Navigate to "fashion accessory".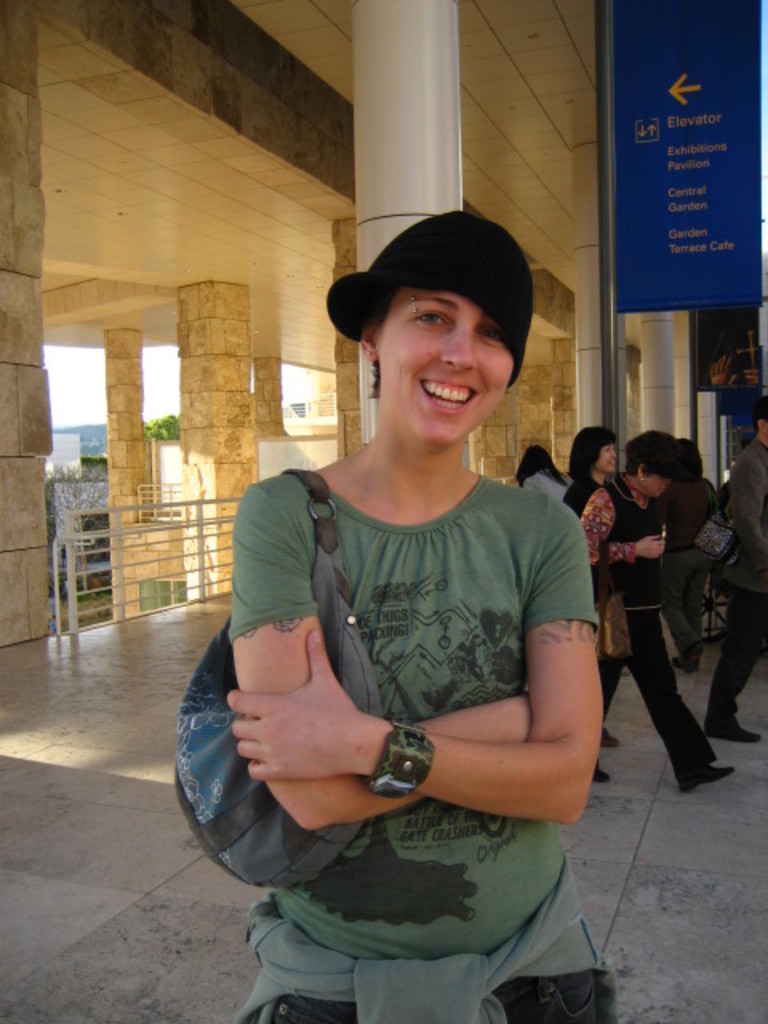
Navigation target: pyautogui.locateOnScreen(326, 214, 538, 389).
